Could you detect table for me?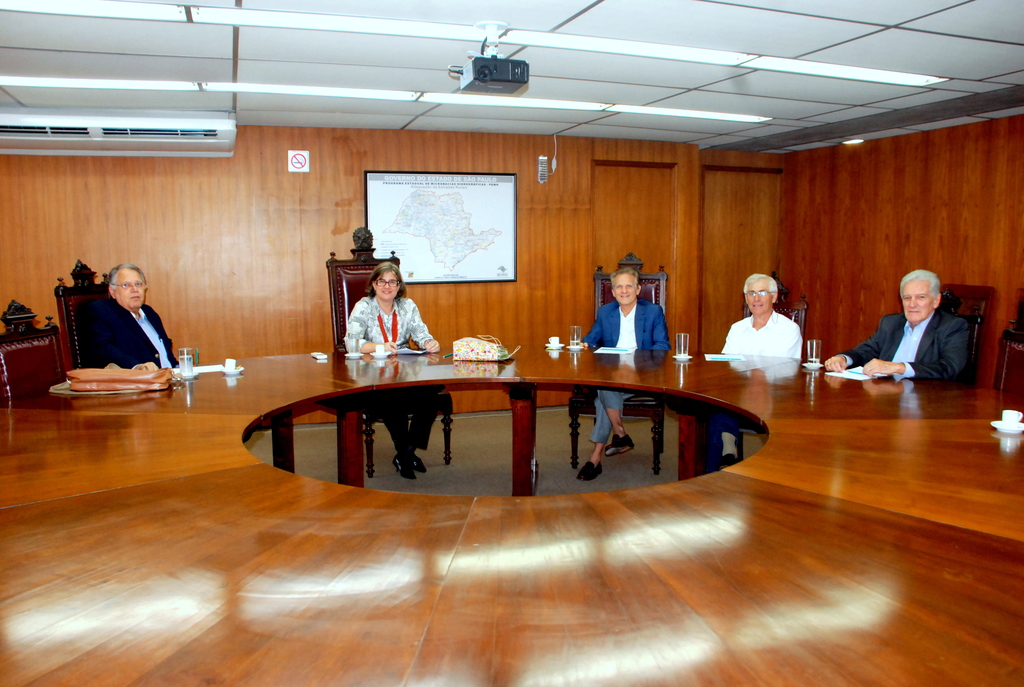
Detection result: (0, 338, 1023, 686).
